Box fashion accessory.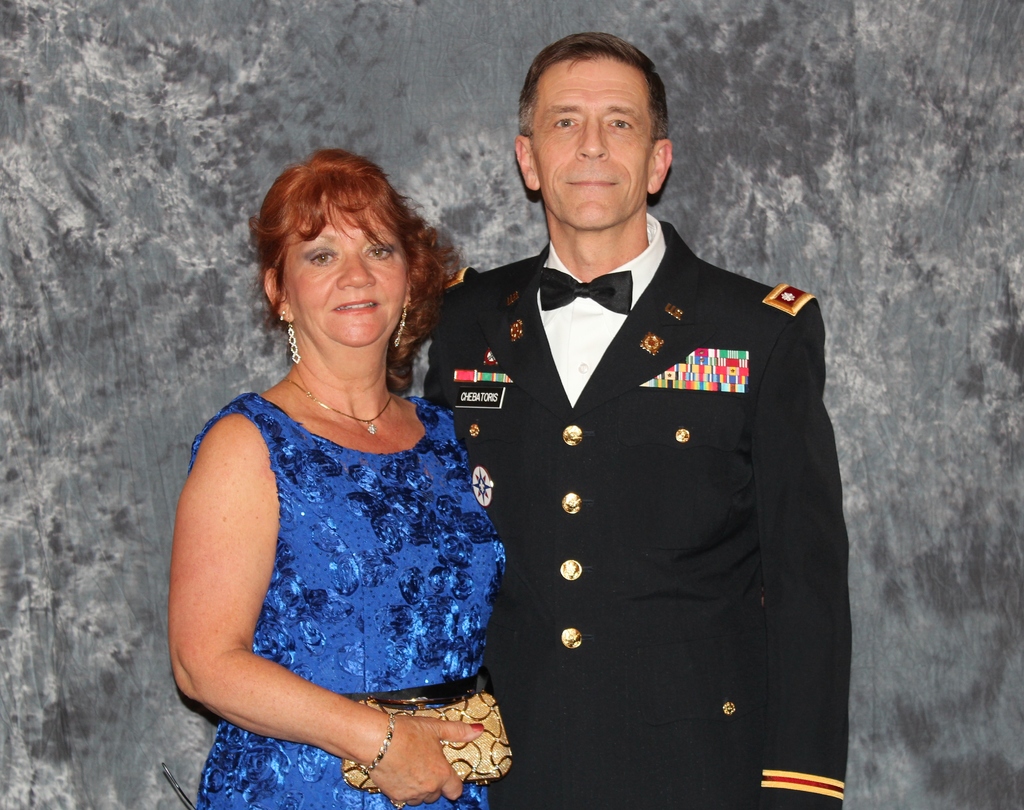
detection(281, 377, 398, 434).
